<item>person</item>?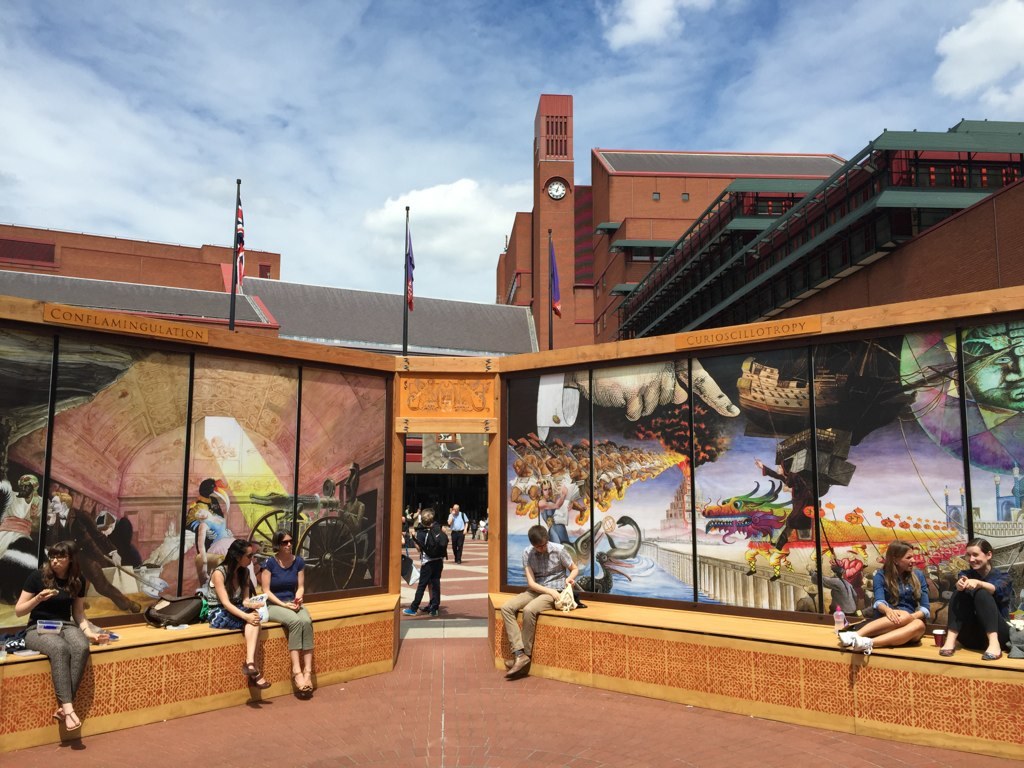
{"left": 260, "top": 525, "right": 315, "bottom": 699}
